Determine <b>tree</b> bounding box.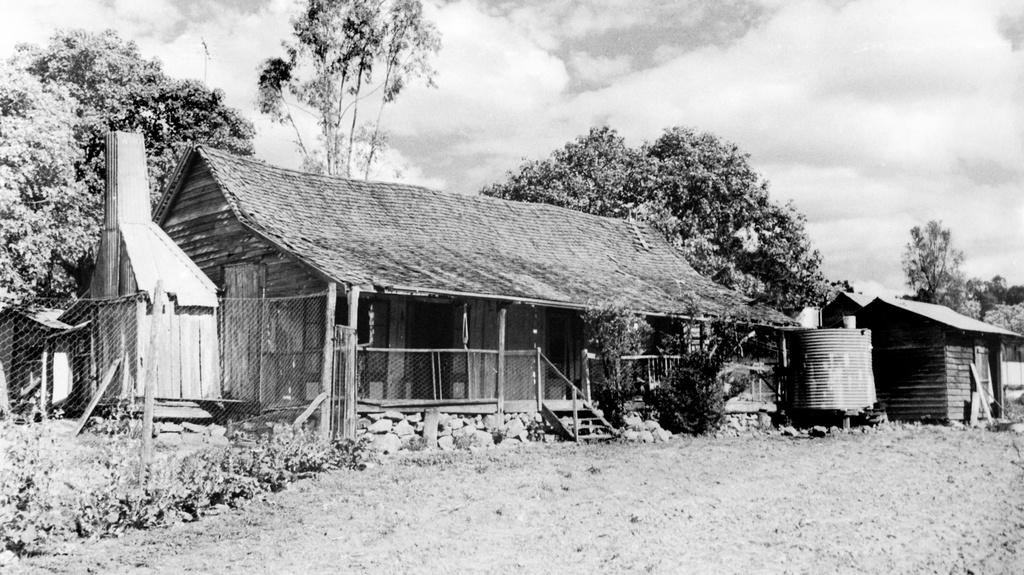
Determined: crop(636, 122, 856, 342).
